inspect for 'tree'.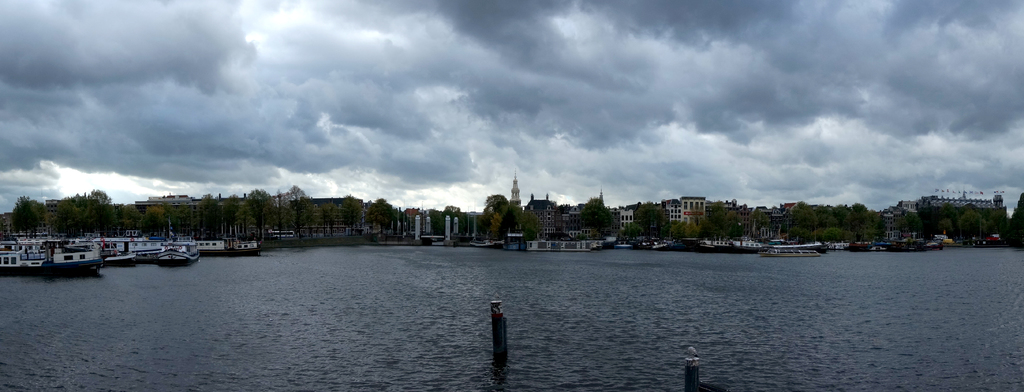
Inspection: 367 197 396 238.
